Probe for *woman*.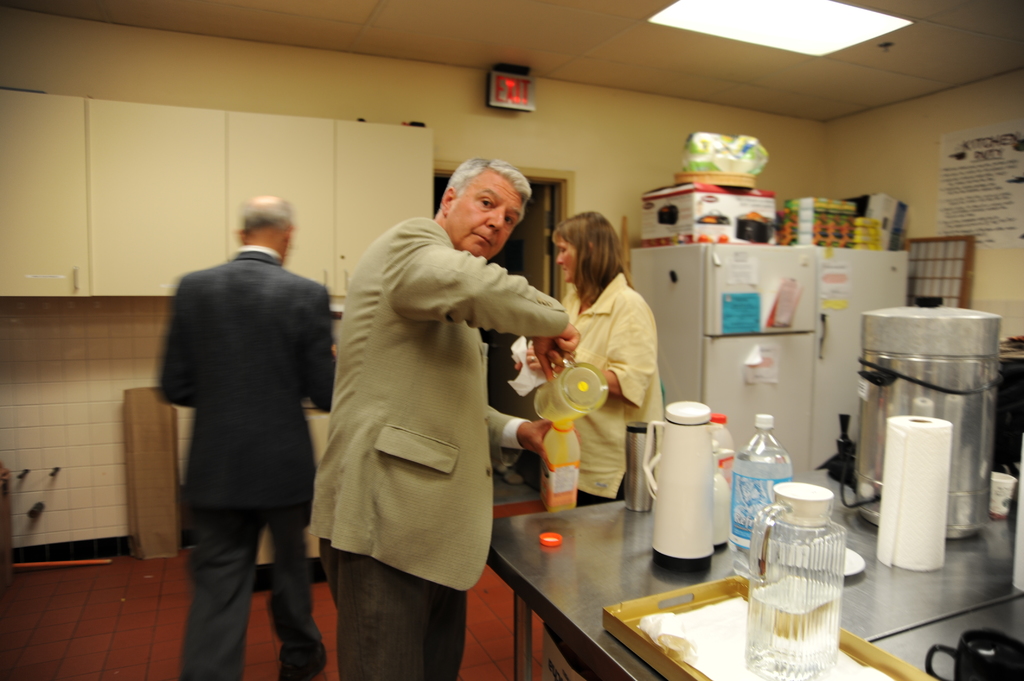
Probe result: region(547, 218, 668, 477).
